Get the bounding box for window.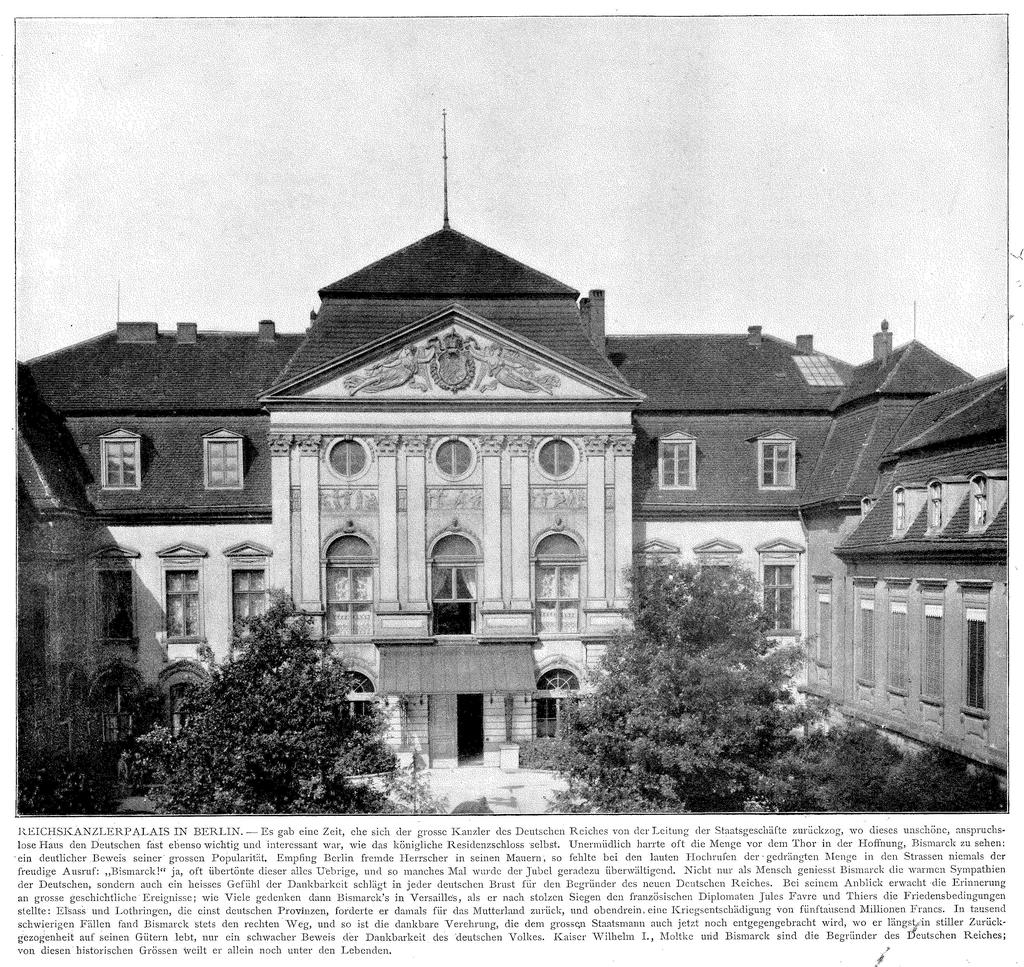
(98,427,143,493).
